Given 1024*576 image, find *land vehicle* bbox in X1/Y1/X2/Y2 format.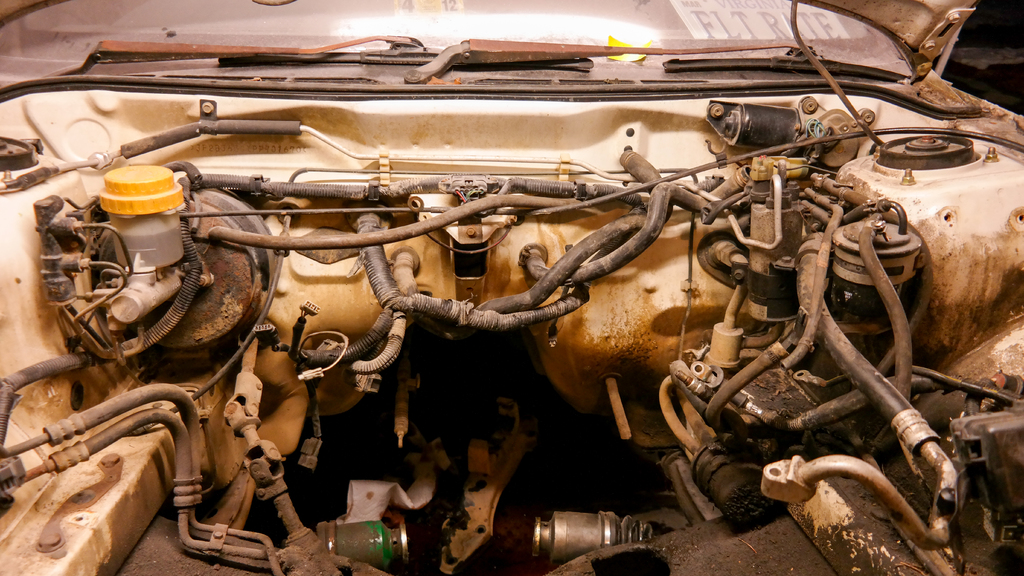
0/0/1023/575.
